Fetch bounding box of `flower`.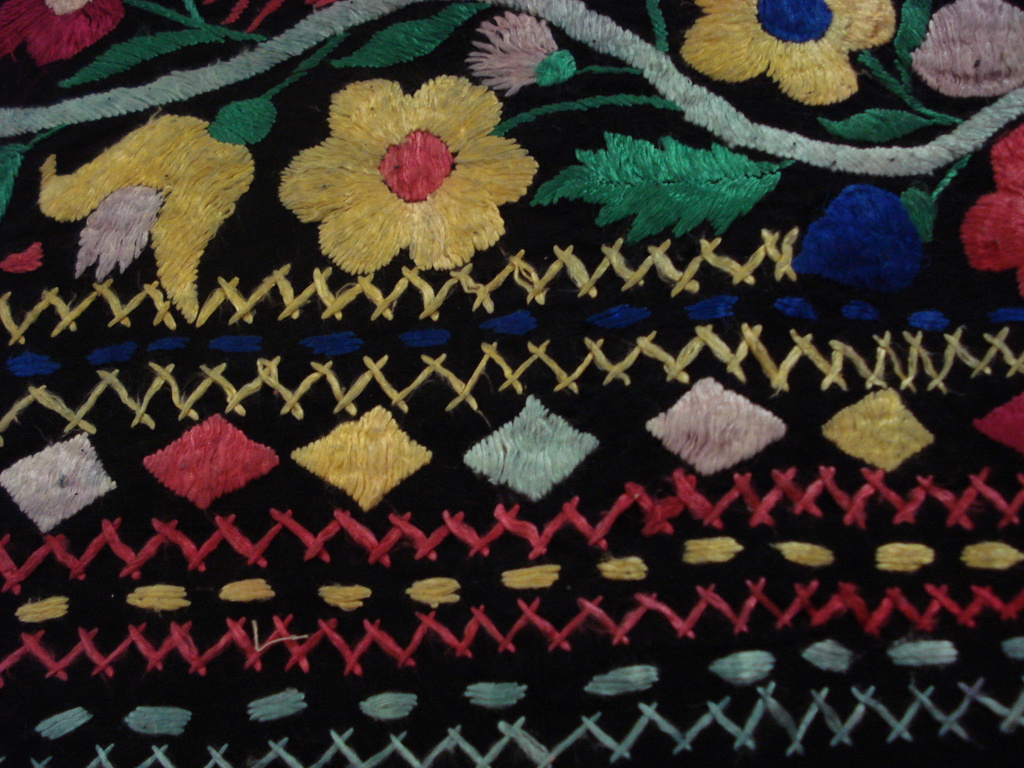
Bbox: <box>0,0,128,70</box>.
